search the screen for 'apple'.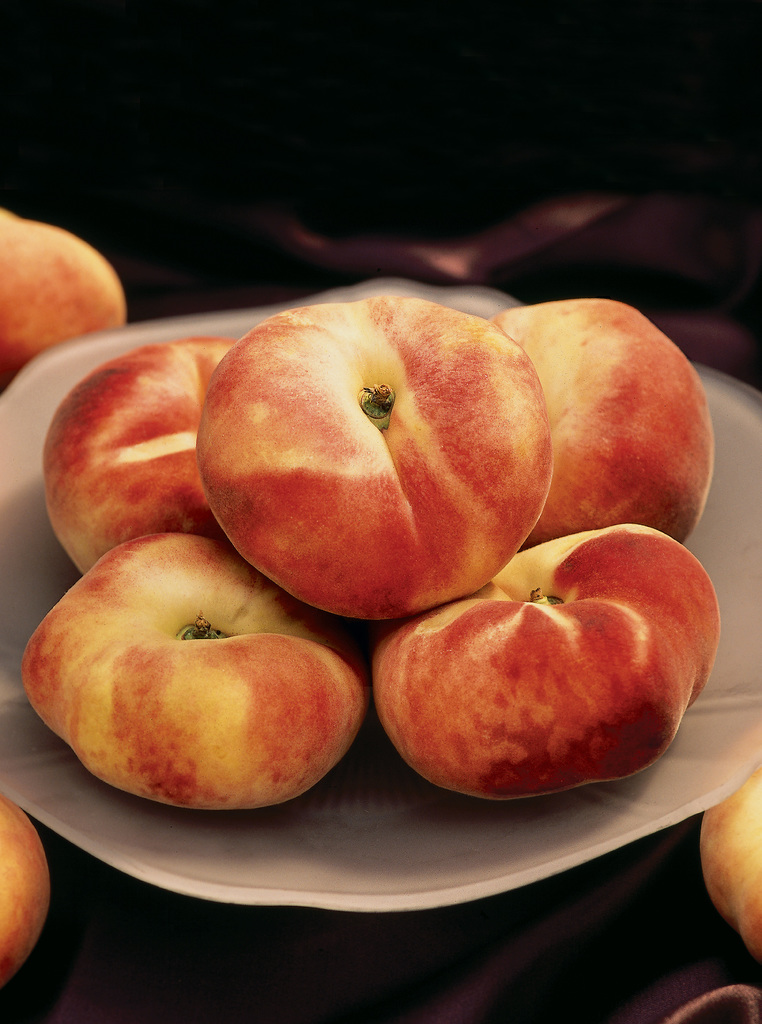
Found at (x1=489, y1=287, x2=716, y2=547).
